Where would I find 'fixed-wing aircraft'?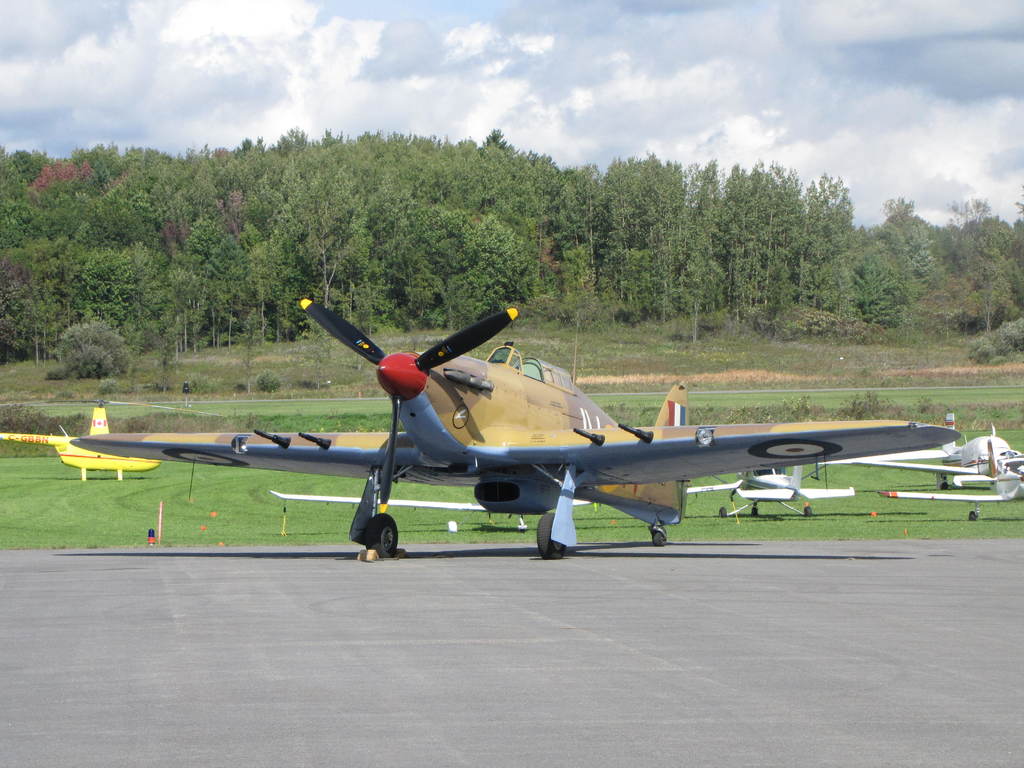
At <bbox>264, 484, 749, 534</bbox>.
